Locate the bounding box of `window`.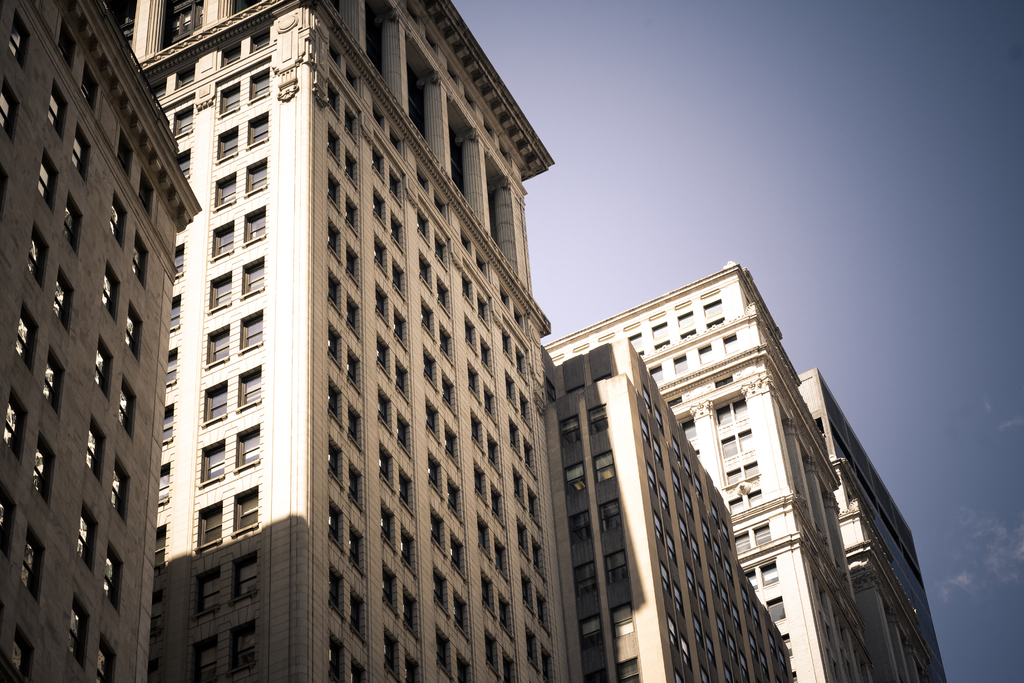
Bounding box: (x1=3, y1=397, x2=31, y2=458).
